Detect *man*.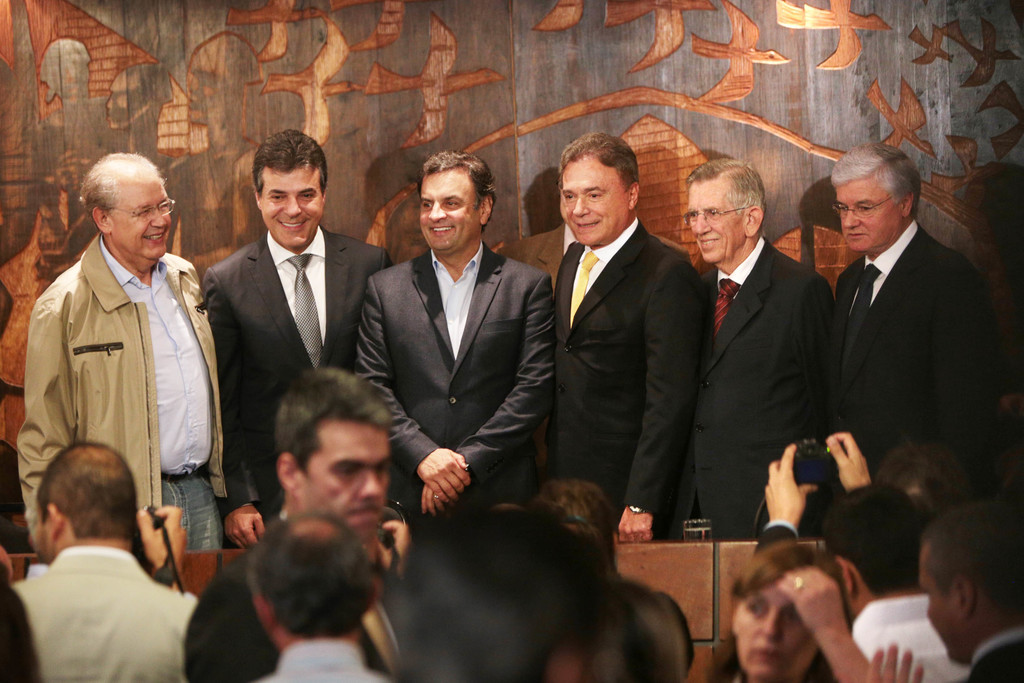
Detected at <bbox>247, 504, 403, 682</bbox>.
